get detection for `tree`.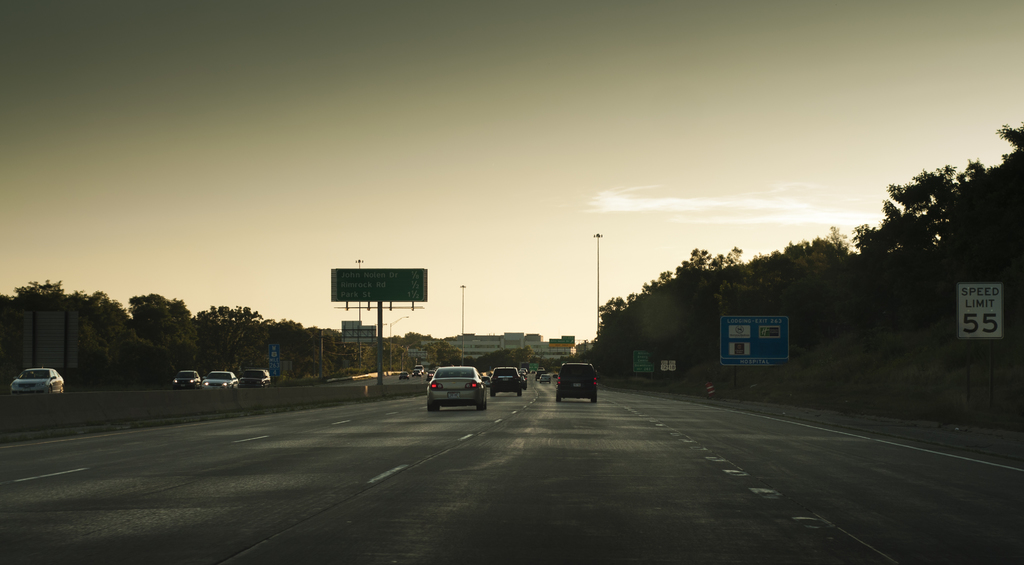
Detection: <region>114, 282, 193, 381</region>.
